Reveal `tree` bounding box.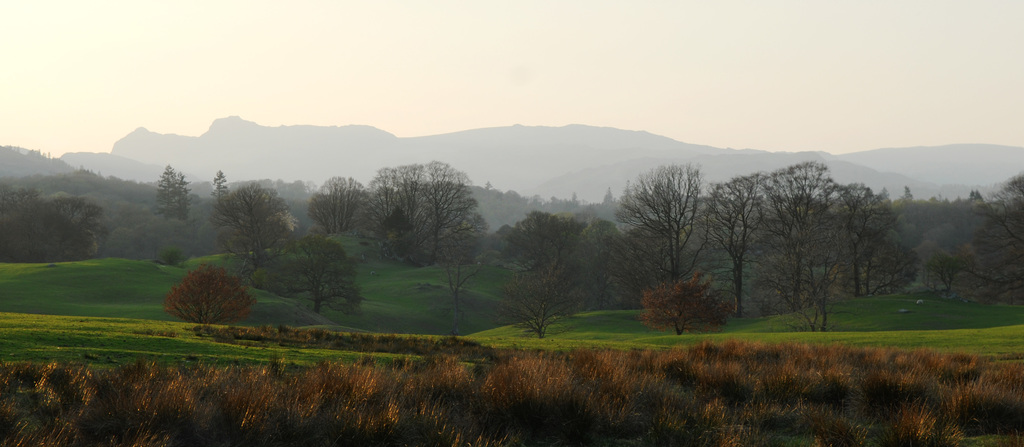
Revealed: l=205, t=160, r=236, b=230.
